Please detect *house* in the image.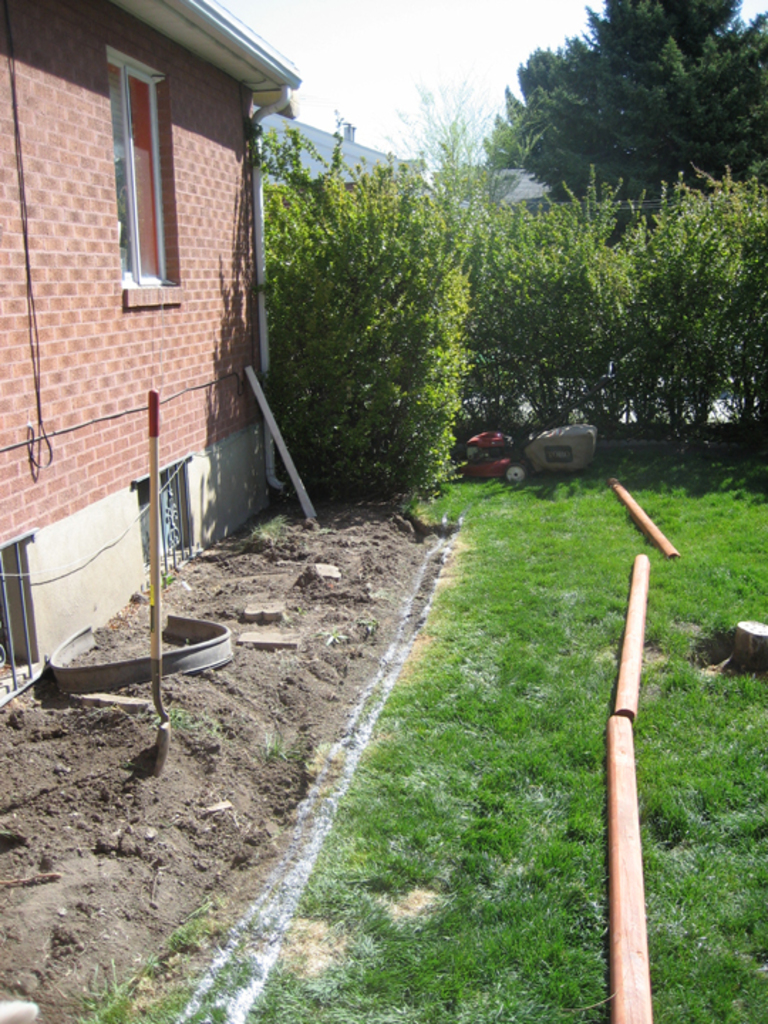
BBox(0, 0, 316, 684).
